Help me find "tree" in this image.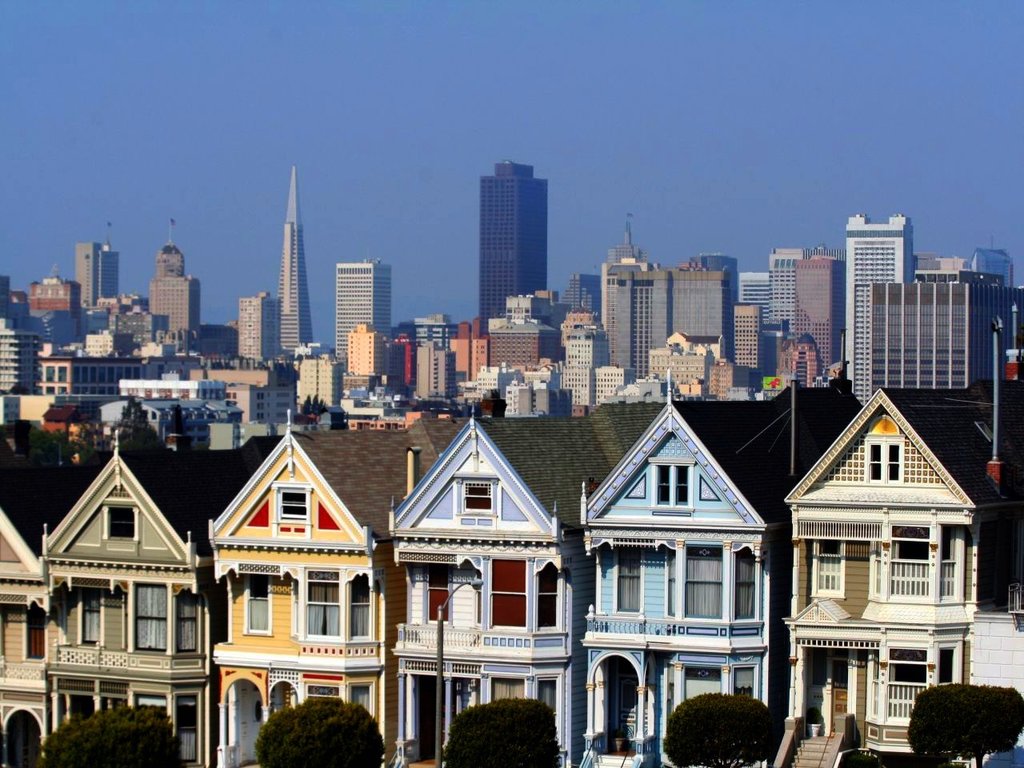
Found it: x1=666 y1=694 x2=774 y2=767.
